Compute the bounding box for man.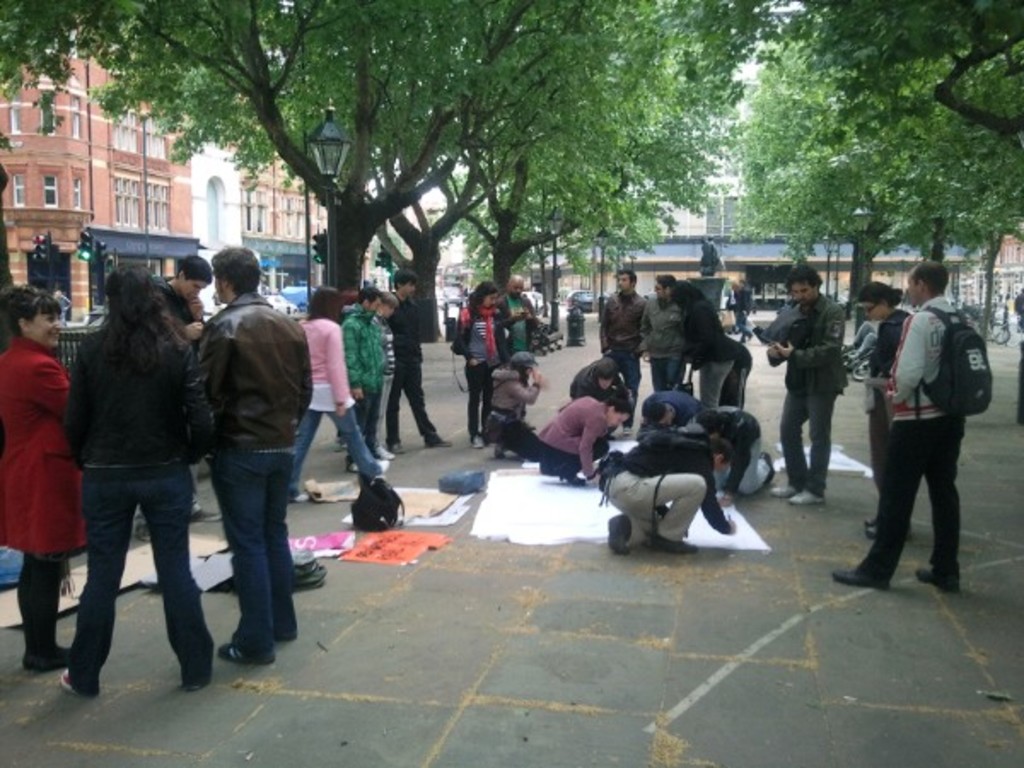
<box>561,357,621,403</box>.
